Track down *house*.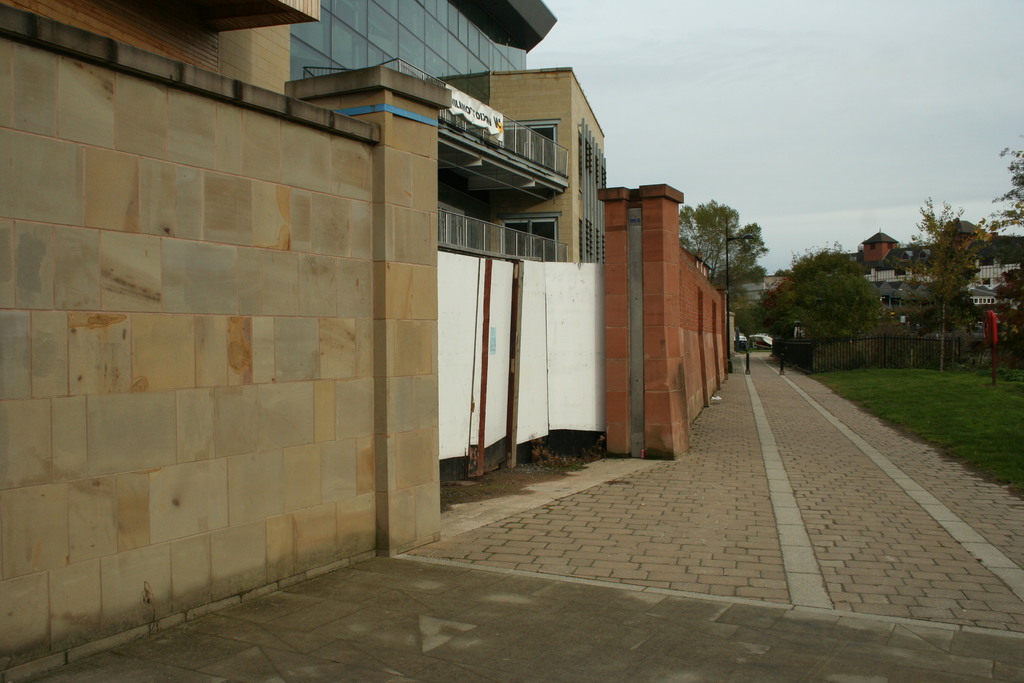
Tracked to select_region(0, 0, 744, 682).
